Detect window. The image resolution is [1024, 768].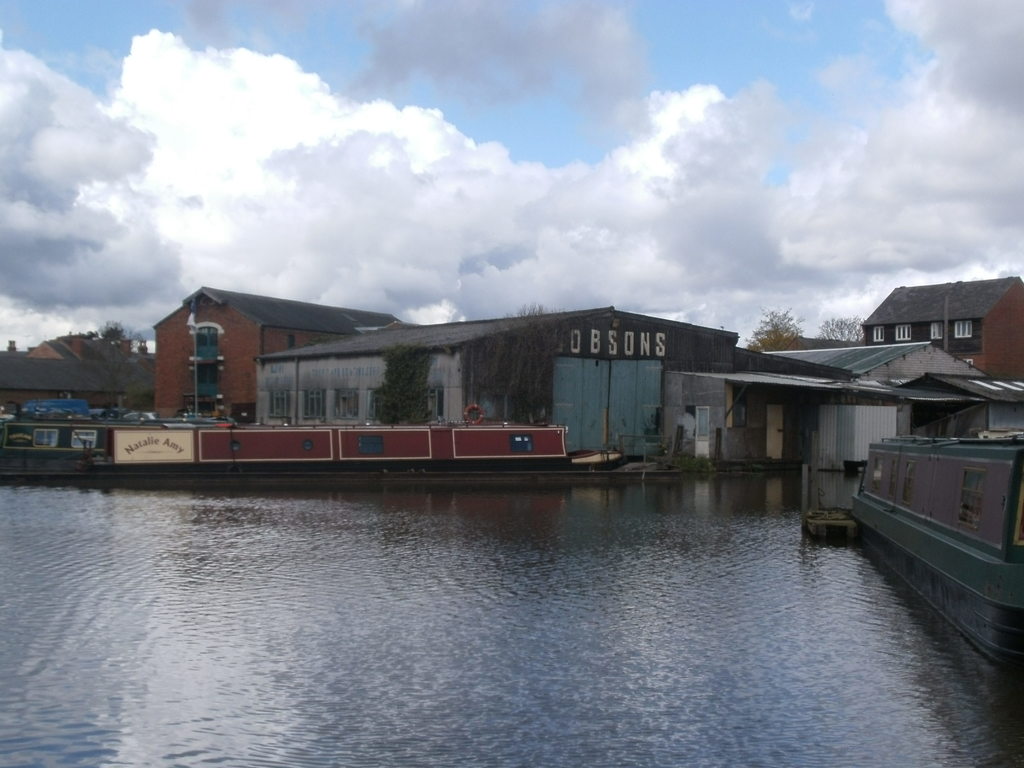
pyautogui.locateOnScreen(34, 428, 52, 448).
